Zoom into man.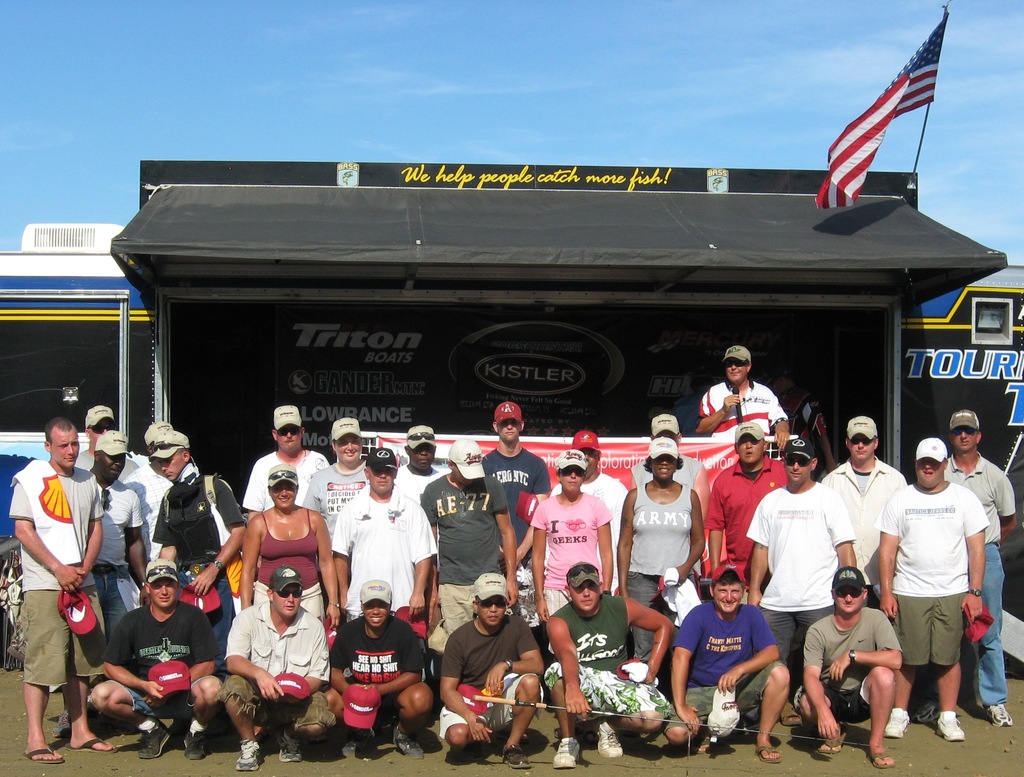
Zoom target: (740, 431, 863, 669).
